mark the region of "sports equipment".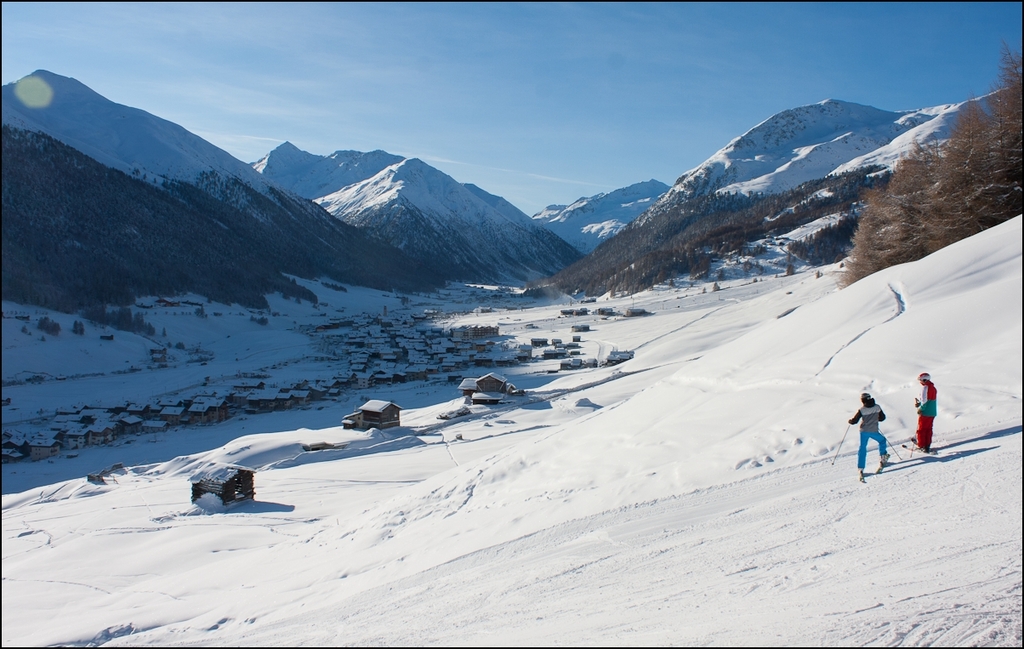
Region: {"left": 831, "top": 420, "right": 905, "bottom": 484}.
